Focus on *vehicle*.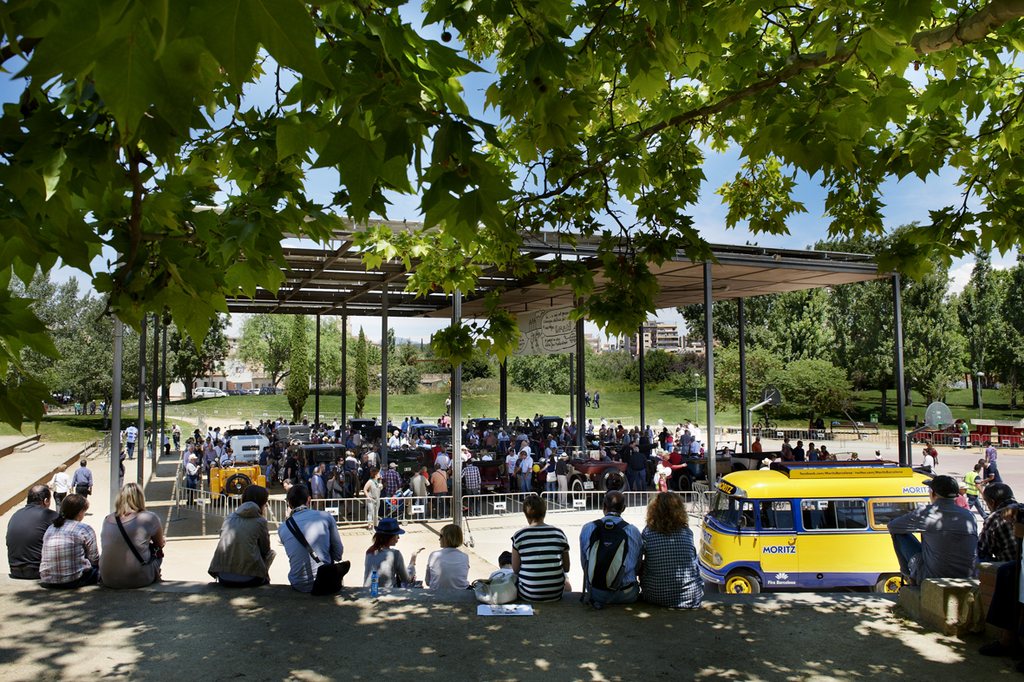
Focused at (x1=536, y1=444, x2=627, y2=505).
